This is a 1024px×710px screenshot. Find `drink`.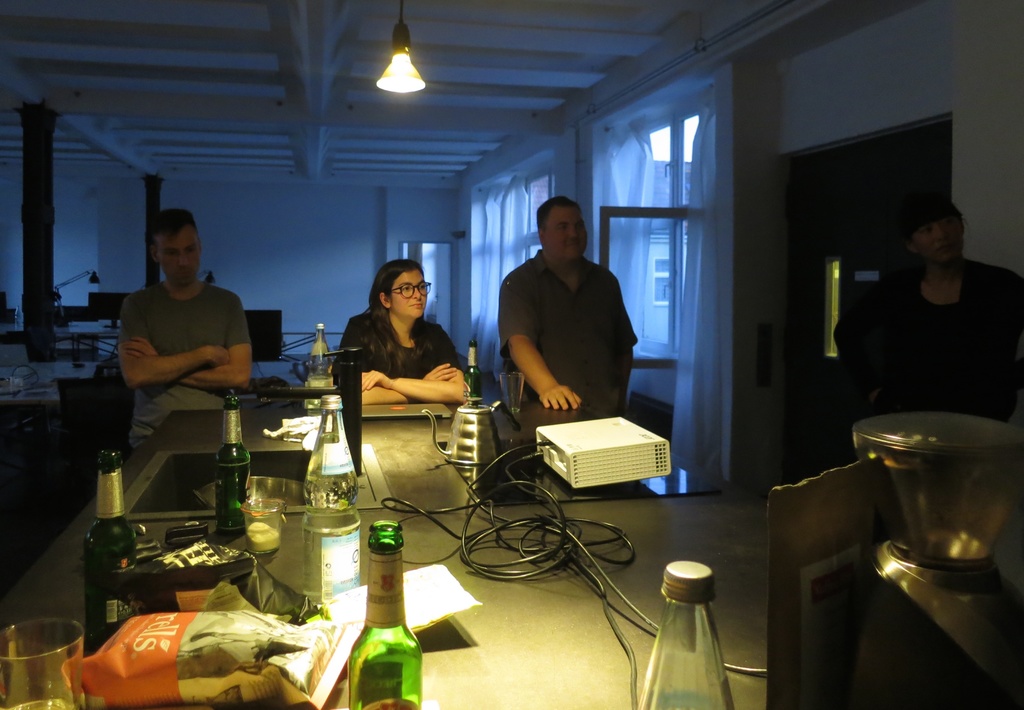
Bounding box: 88/447/136/645.
